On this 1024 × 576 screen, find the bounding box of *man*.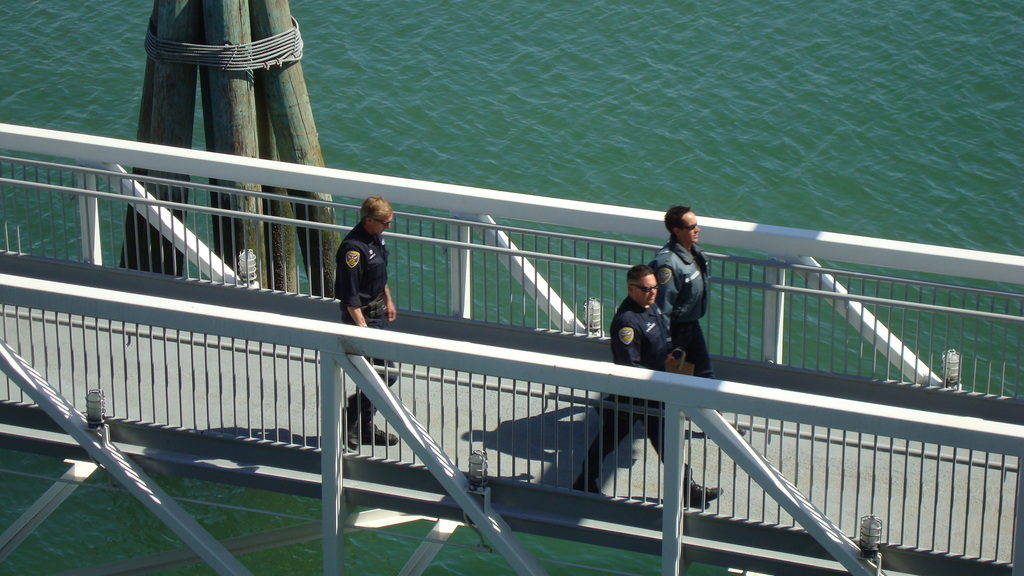
Bounding box: (646, 200, 743, 438).
